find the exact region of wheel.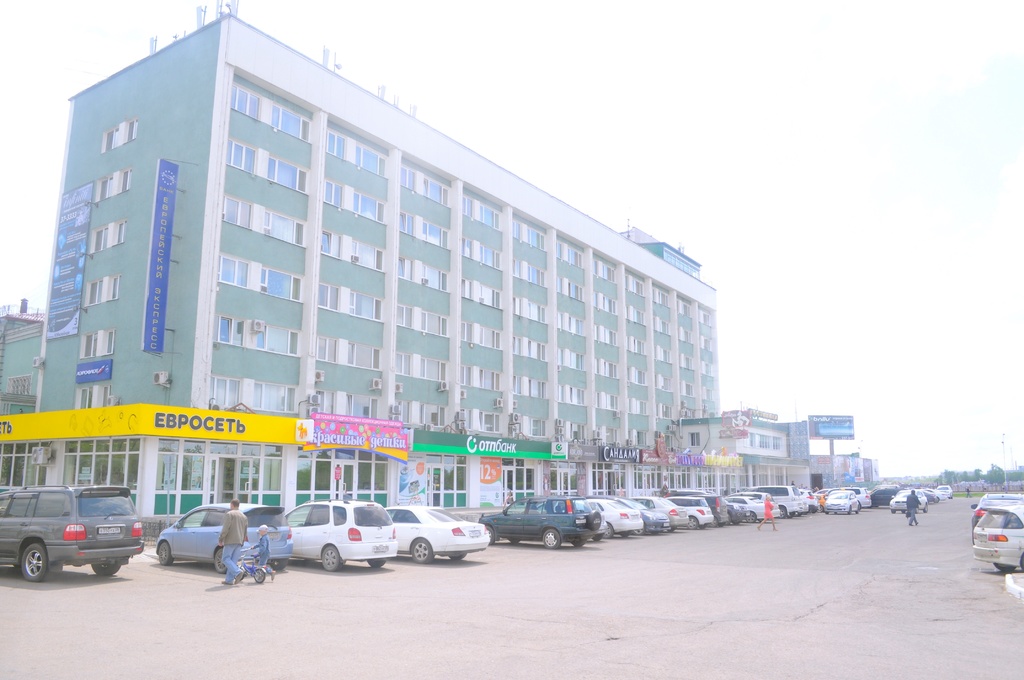
Exact region: select_region(253, 571, 264, 585).
